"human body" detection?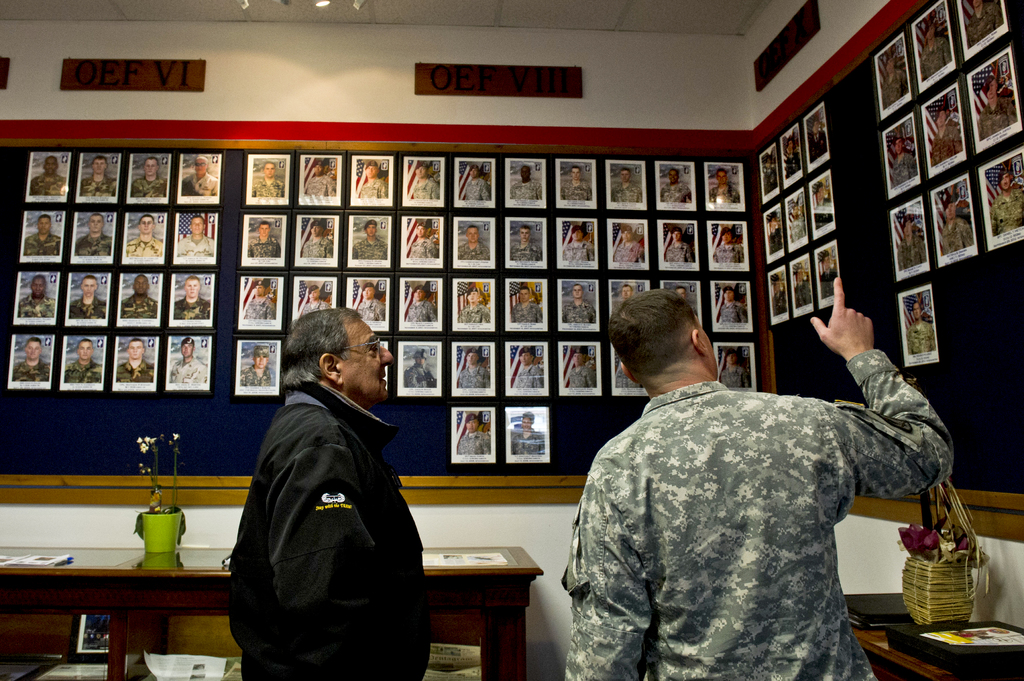
x1=32 y1=173 x2=65 y2=195
